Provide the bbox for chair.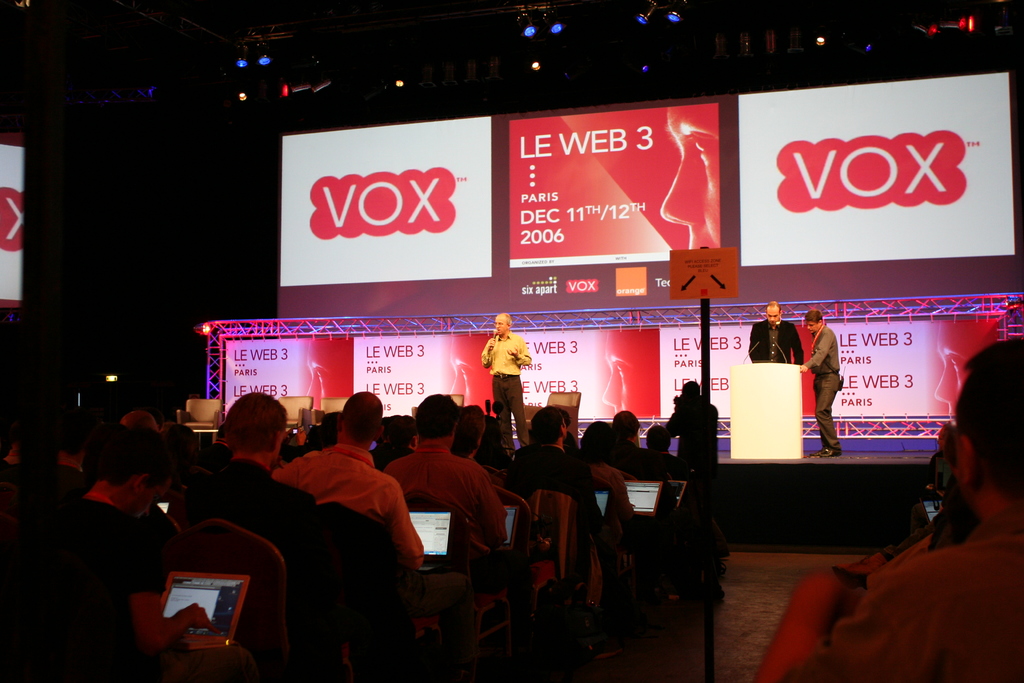
bbox=[173, 397, 222, 441].
